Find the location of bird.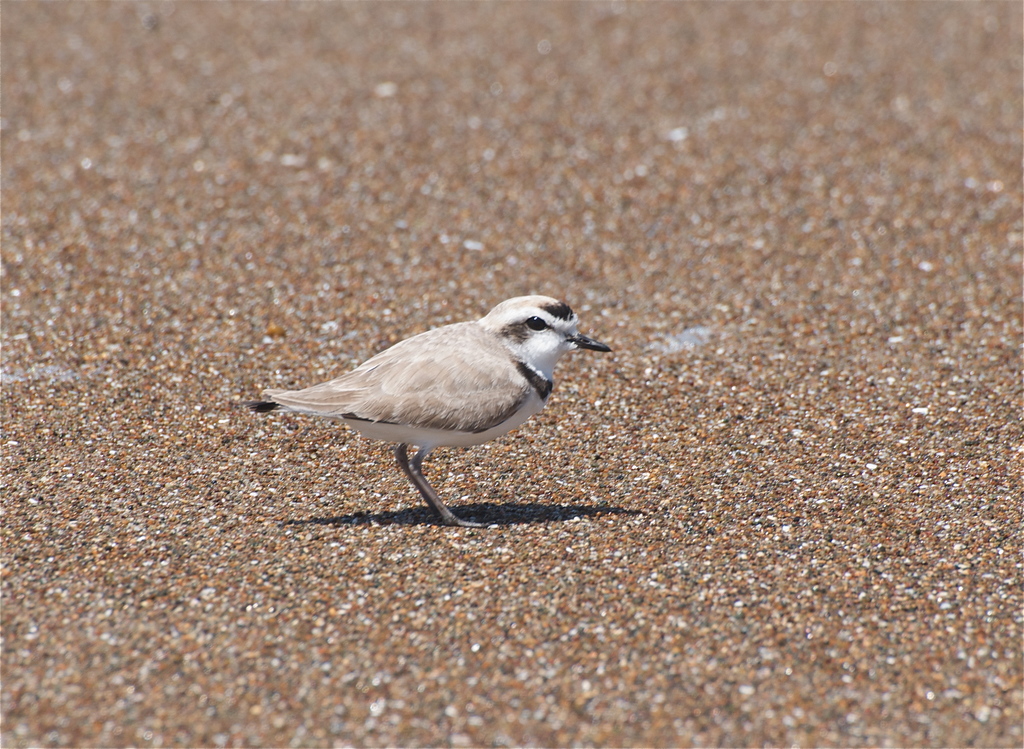
Location: {"x1": 241, "y1": 290, "x2": 608, "y2": 526}.
